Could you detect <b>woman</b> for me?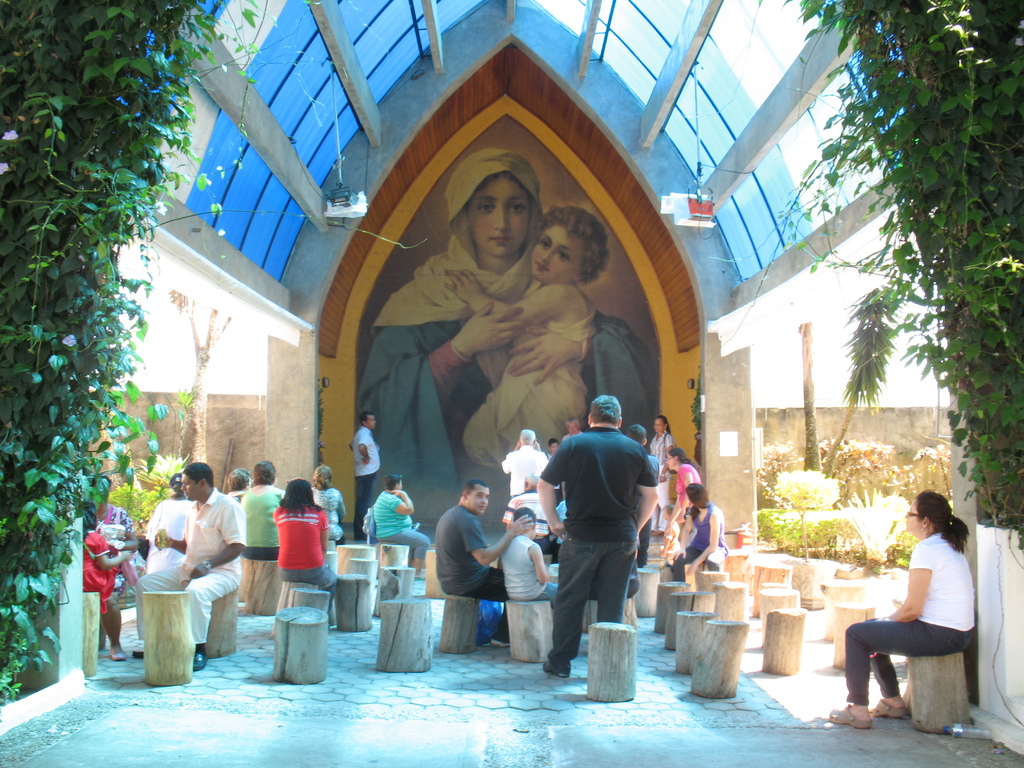
Detection result: [271, 478, 339, 623].
